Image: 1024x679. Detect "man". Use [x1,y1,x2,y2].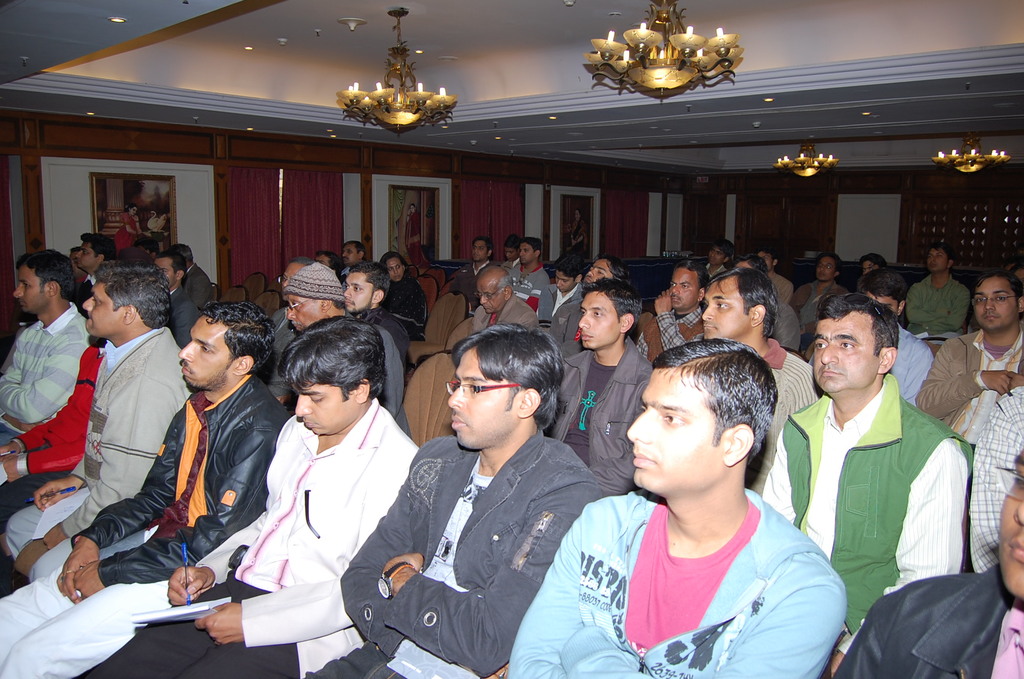
[306,322,602,678].
